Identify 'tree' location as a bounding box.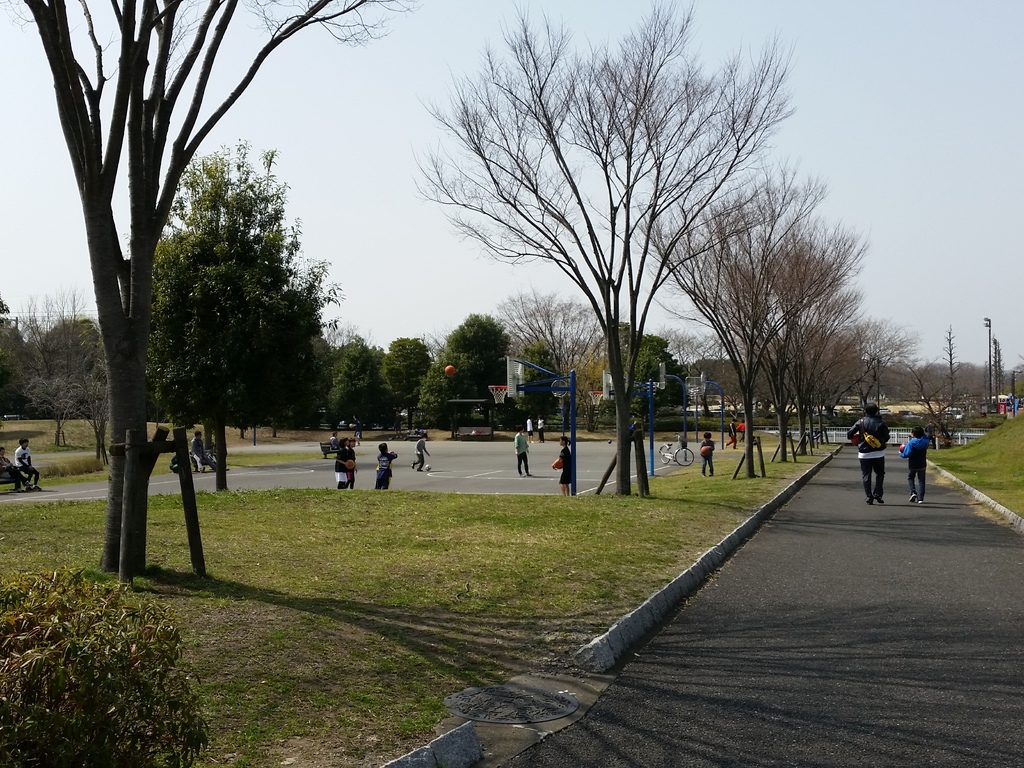
[409, 1, 799, 502].
